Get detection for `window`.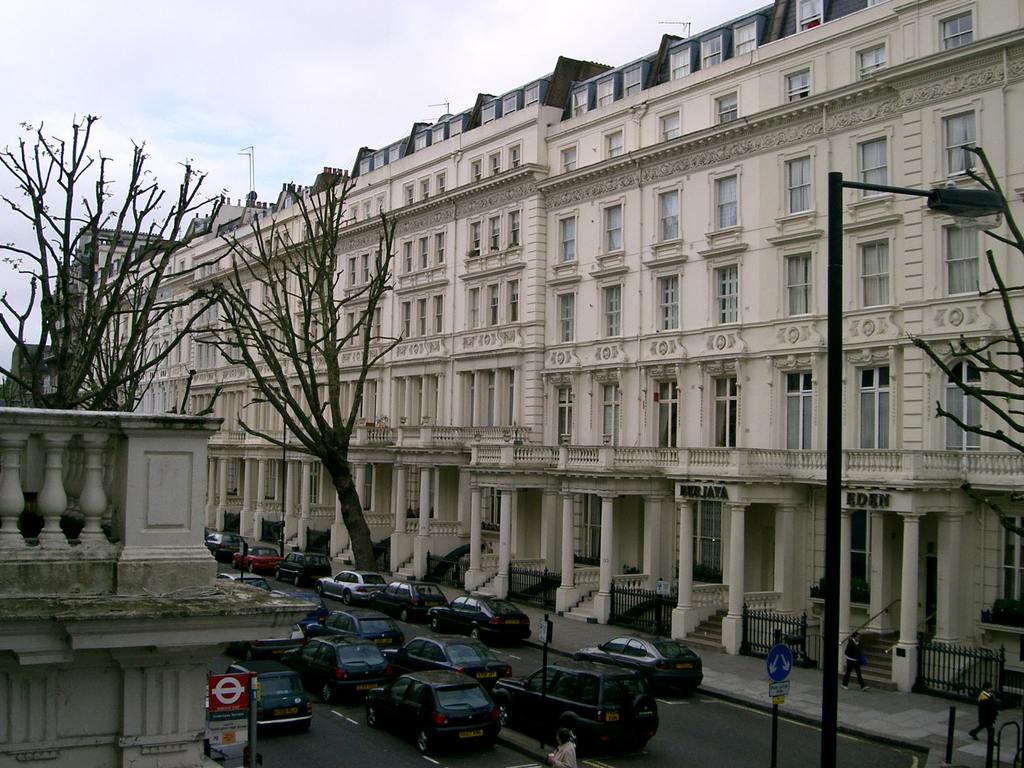
Detection: x1=943, y1=363, x2=980, y2=450.
